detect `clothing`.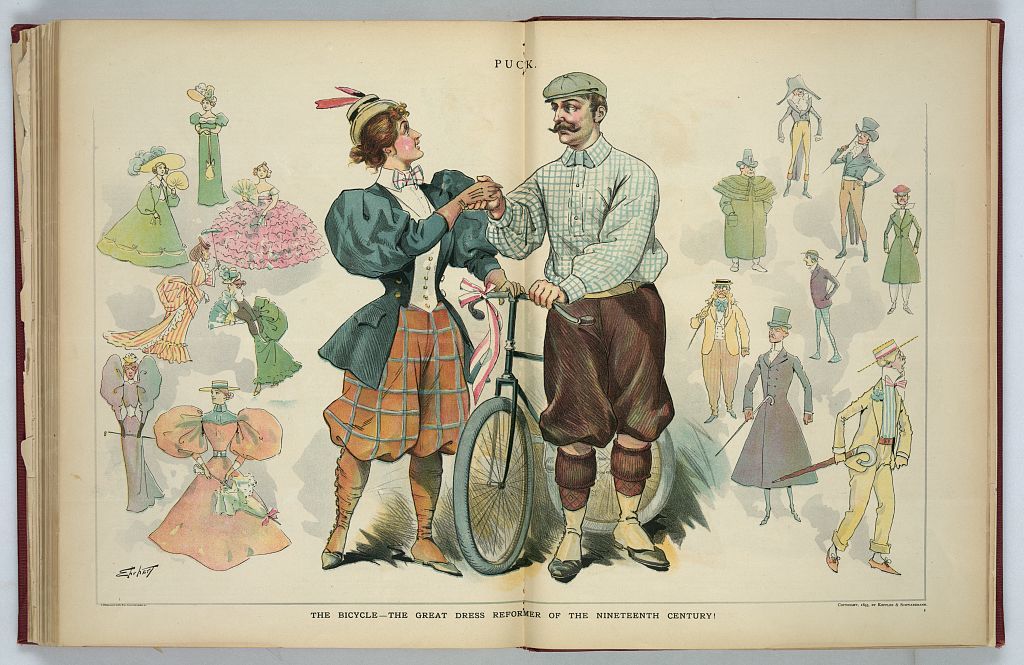
Detected at x1=228, y1=295, x2=301, y2=392.
